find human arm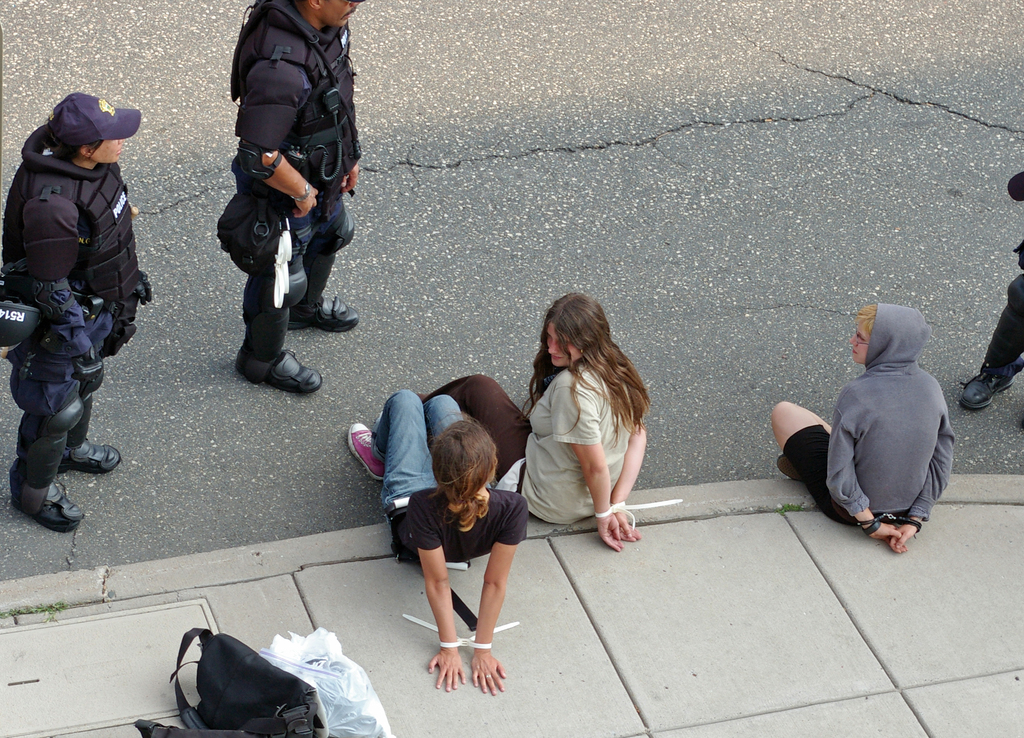
bbox(339, 161, 360, 195)
